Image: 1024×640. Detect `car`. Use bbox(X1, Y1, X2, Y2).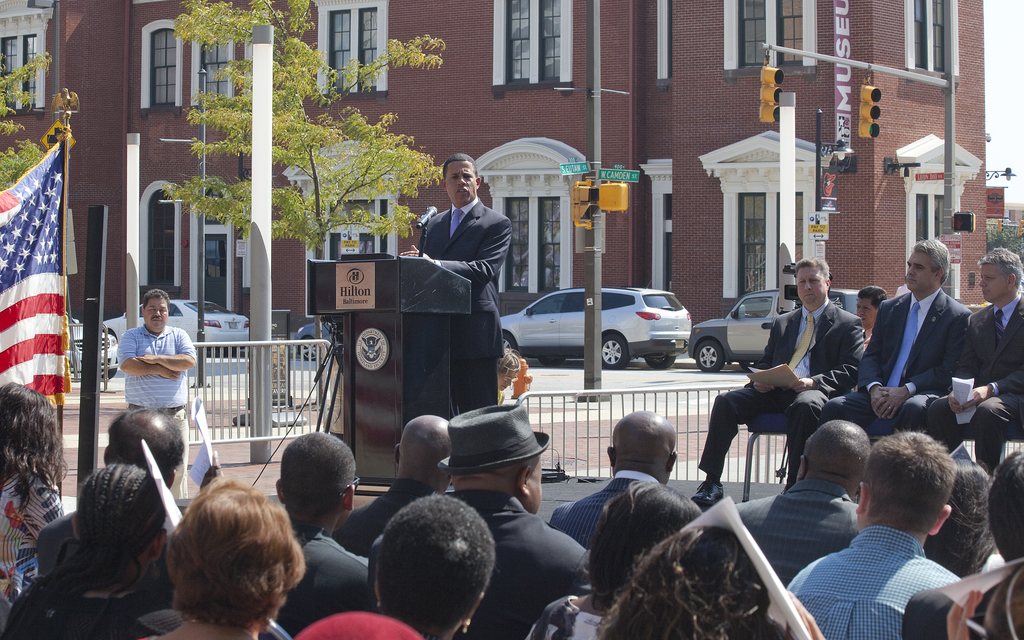
bbox(72, 324, 115, 377).
